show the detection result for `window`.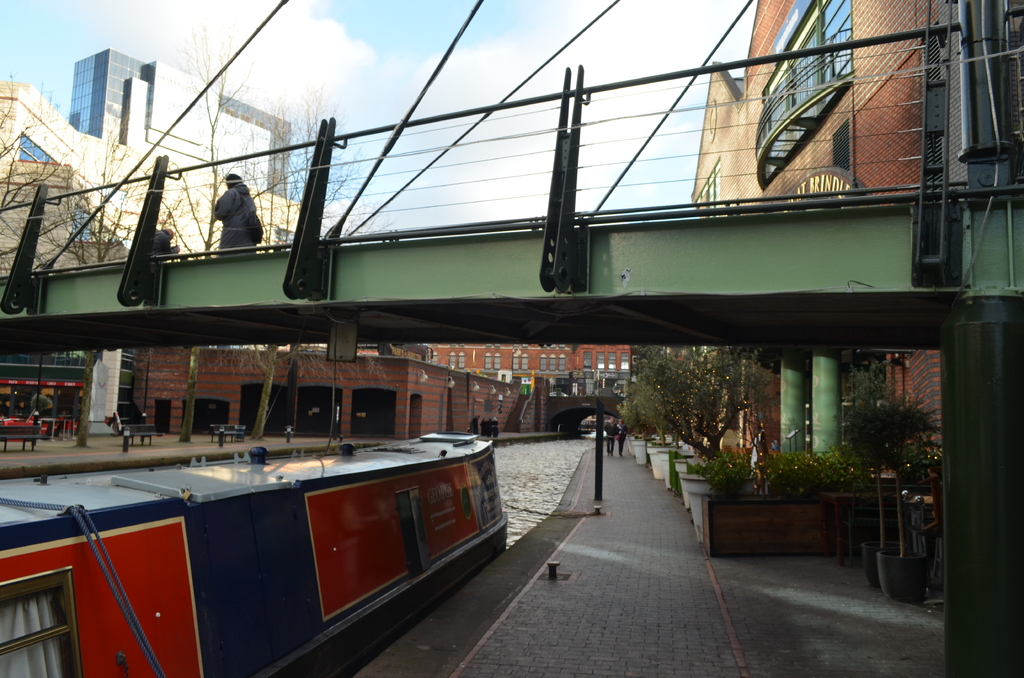
[753, 0, 856, 191].
